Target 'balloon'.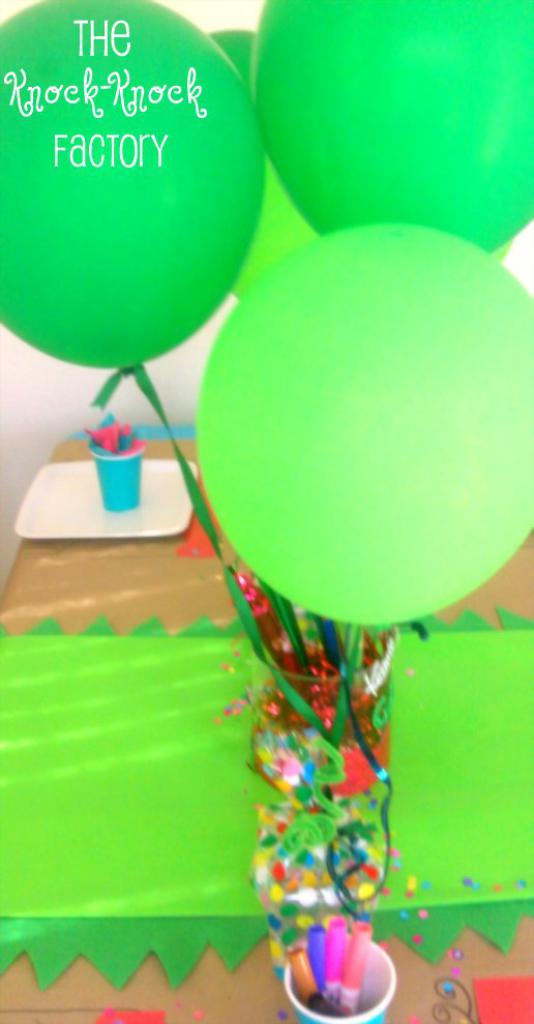
Target region: x1=192 y1=212 x2=533 y2=630.
